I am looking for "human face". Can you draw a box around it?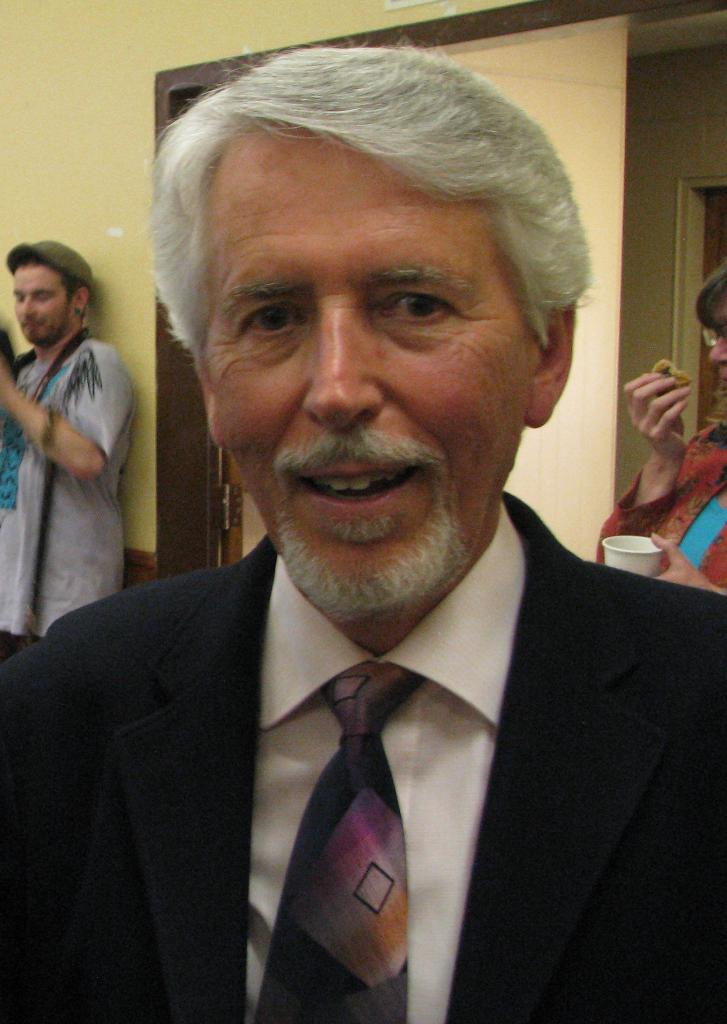
Sure, the bounding box is (206, 108, 546, 617).
